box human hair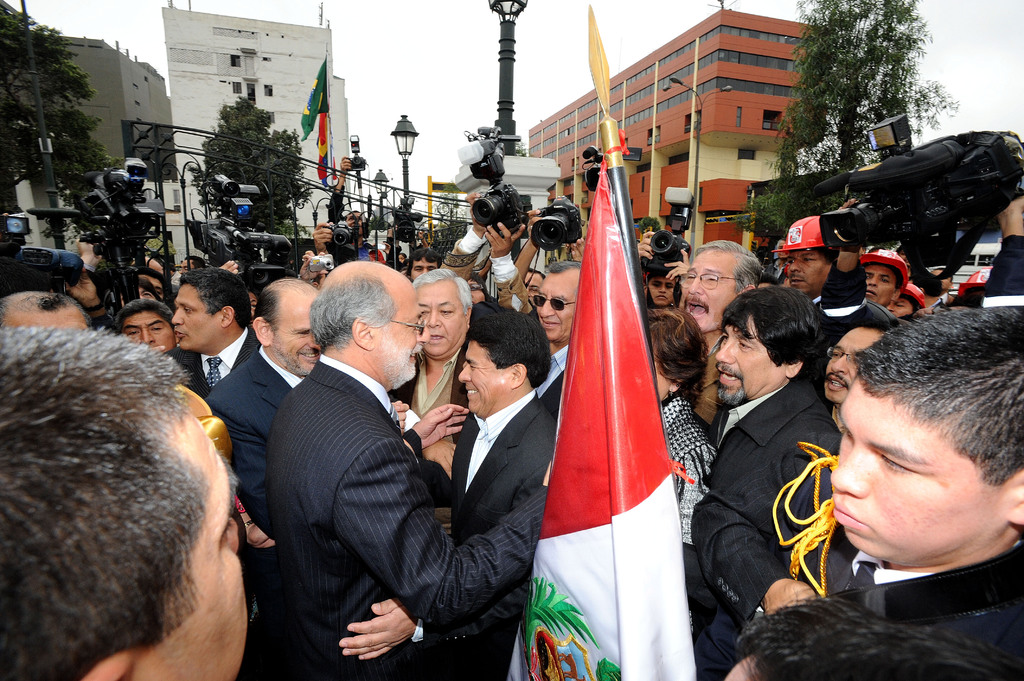
845, 307, 1023, 493
